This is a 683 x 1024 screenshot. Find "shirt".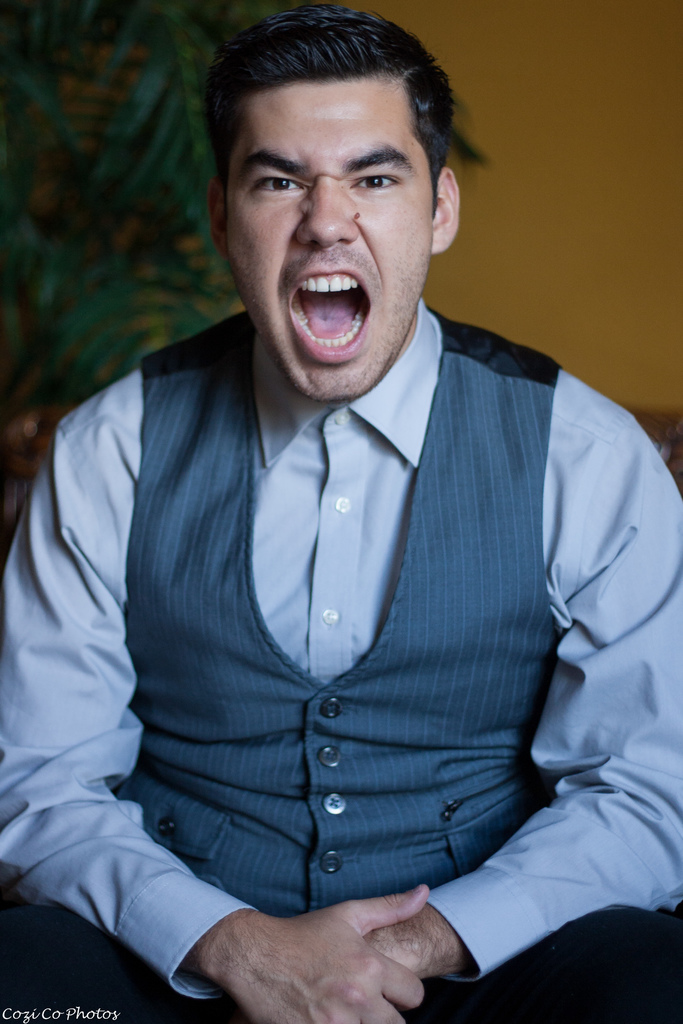
Bounding box: (35, 228, 654, 975).
